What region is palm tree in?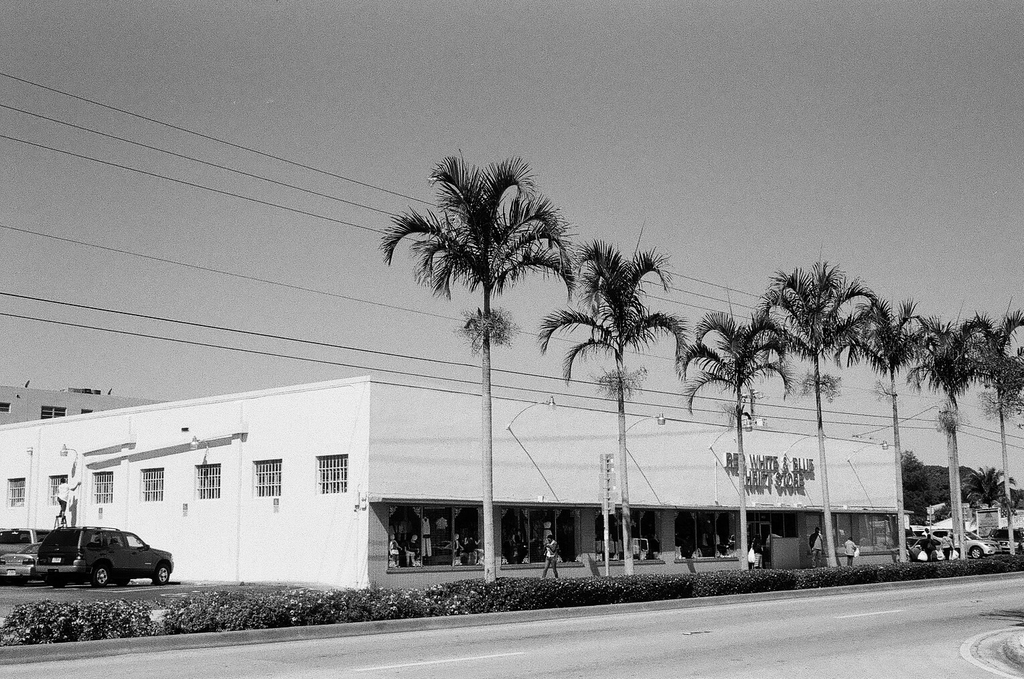
<box>682,303,771,510</box>.
